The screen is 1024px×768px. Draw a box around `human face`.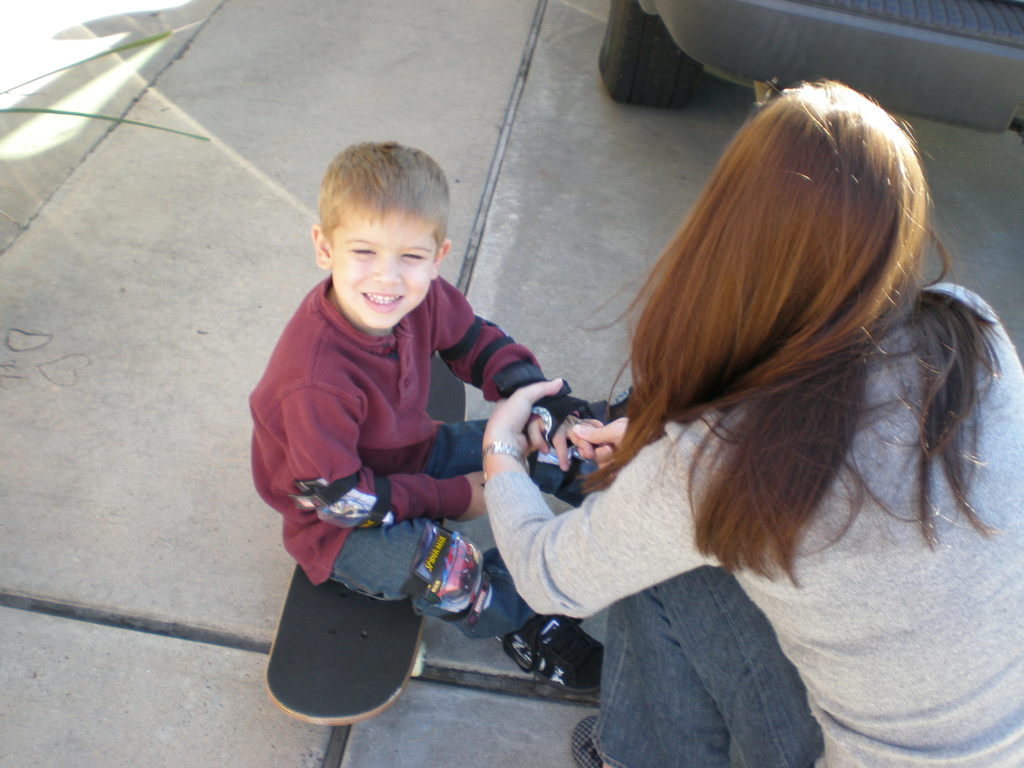
pyautogui.locateOnScreen(332, 209, 429, 331).
